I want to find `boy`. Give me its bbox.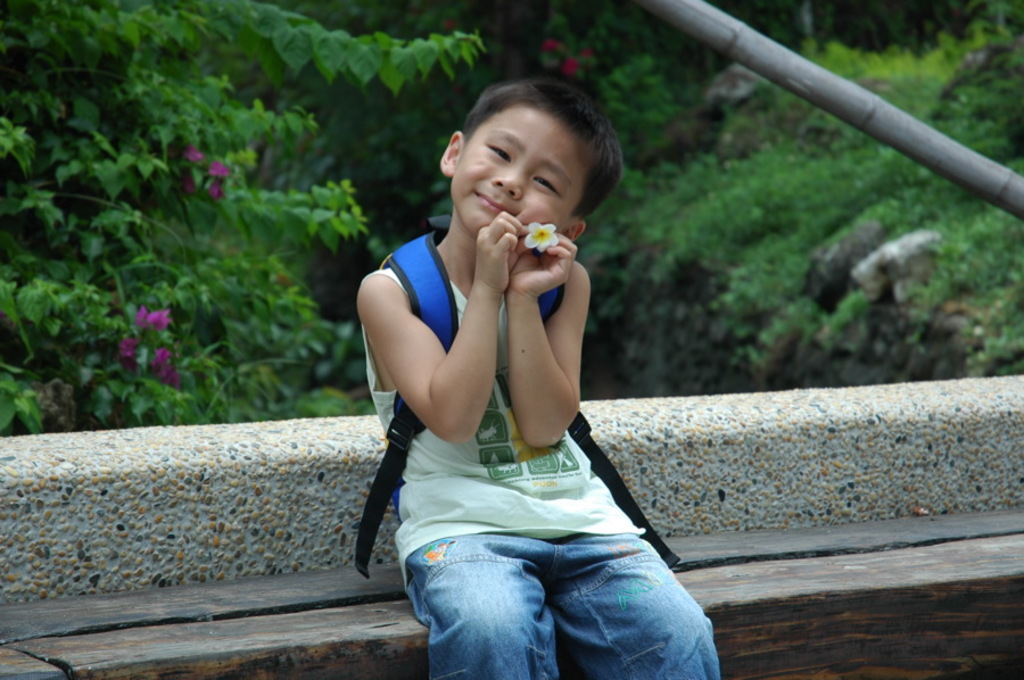
<region>347, 78, 728, 679</region>.
